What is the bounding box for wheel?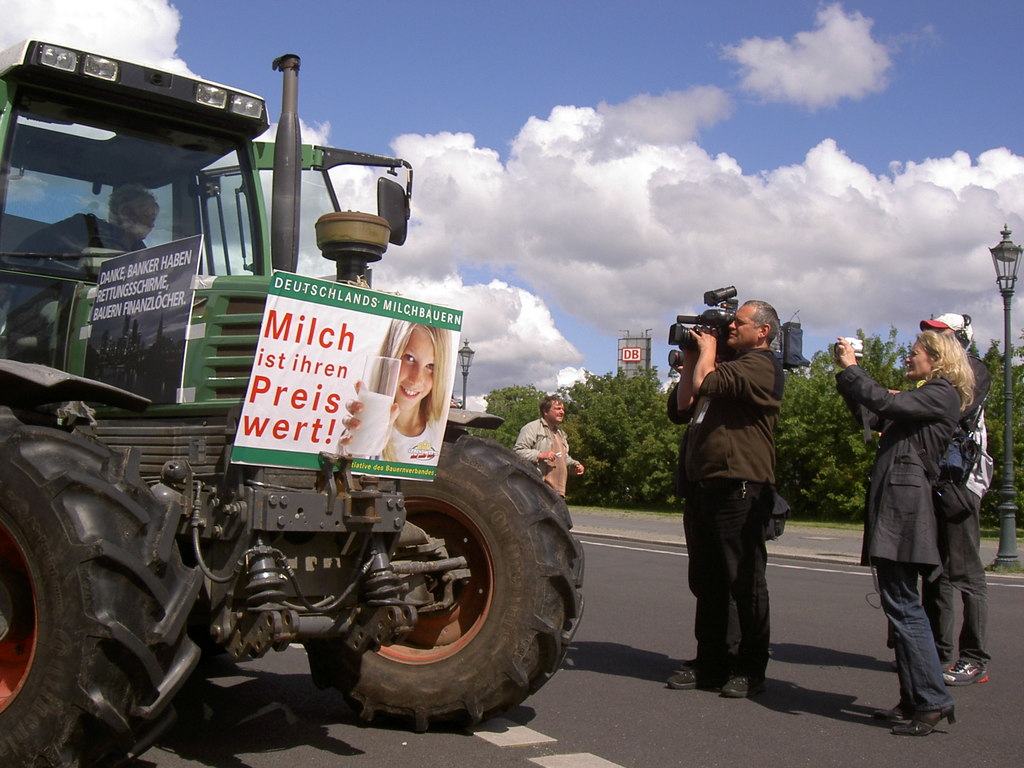
301:424:580:732.
